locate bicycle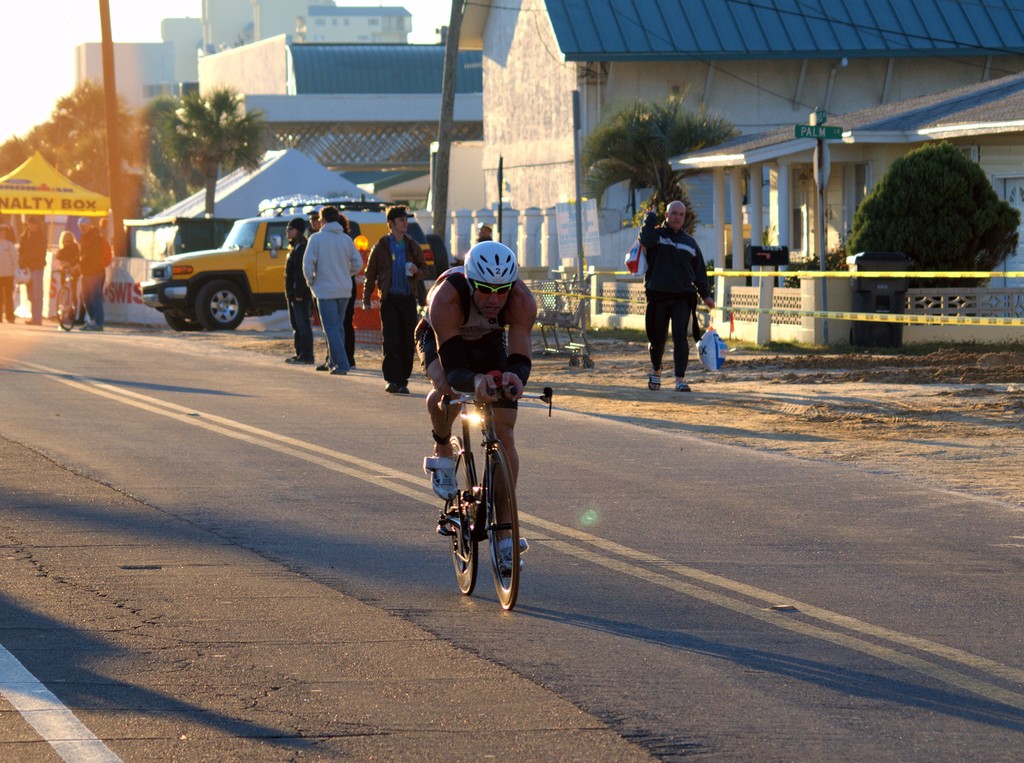
select_region(52, 261, 77, 331)
